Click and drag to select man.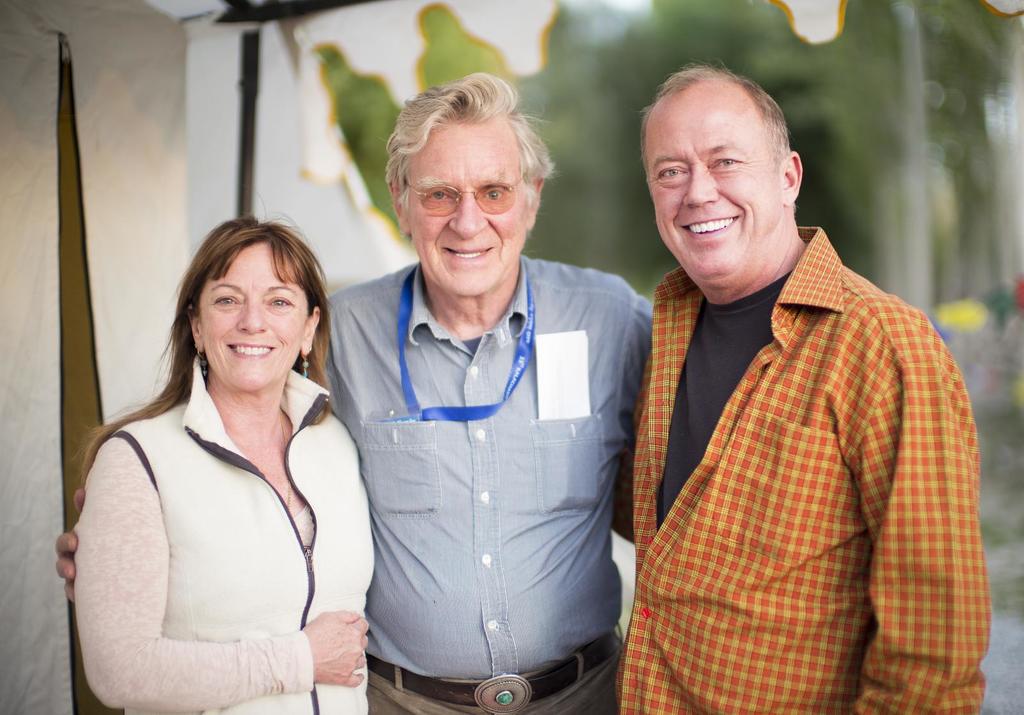
Selection: (55, 69, 659, 714).
